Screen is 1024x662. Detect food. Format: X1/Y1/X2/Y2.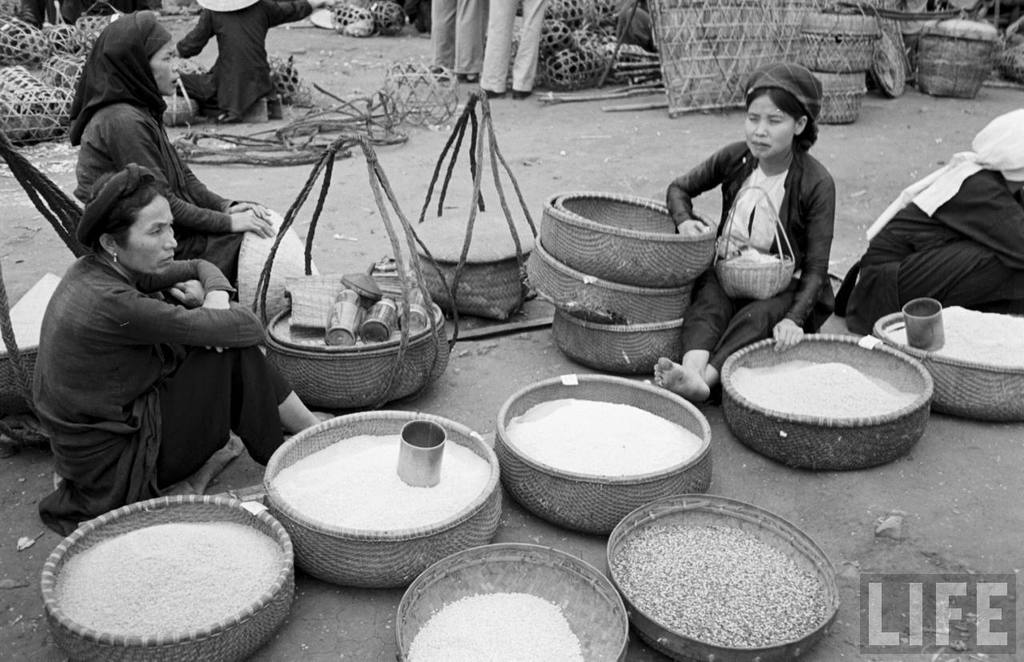
730/359/917/418.
